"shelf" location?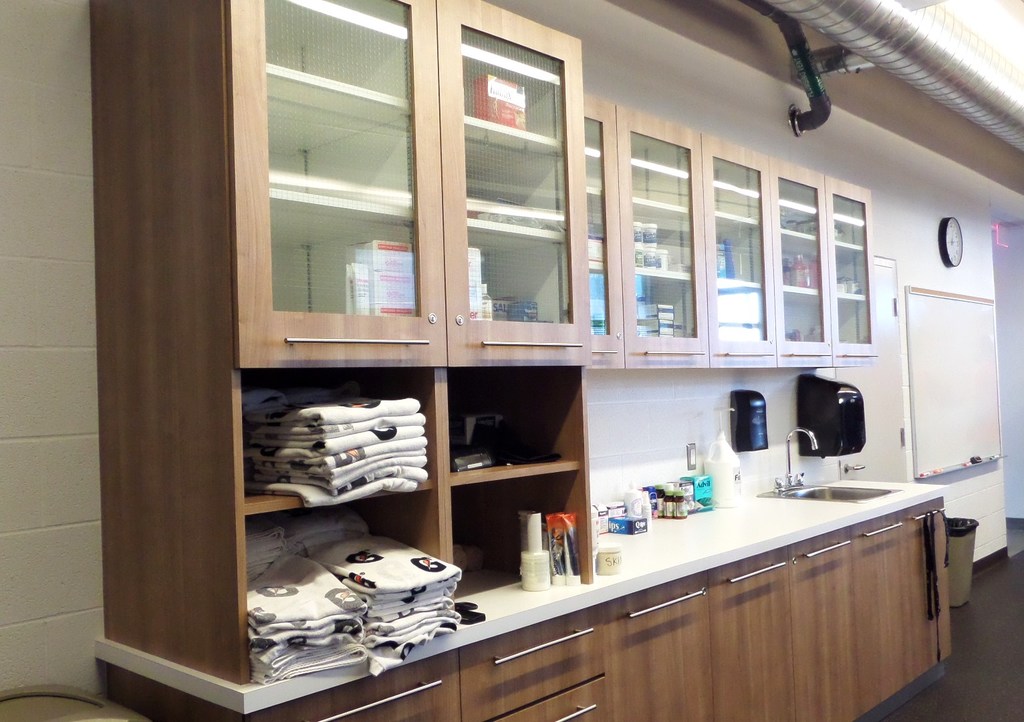
(91, 492, 952, 721)
